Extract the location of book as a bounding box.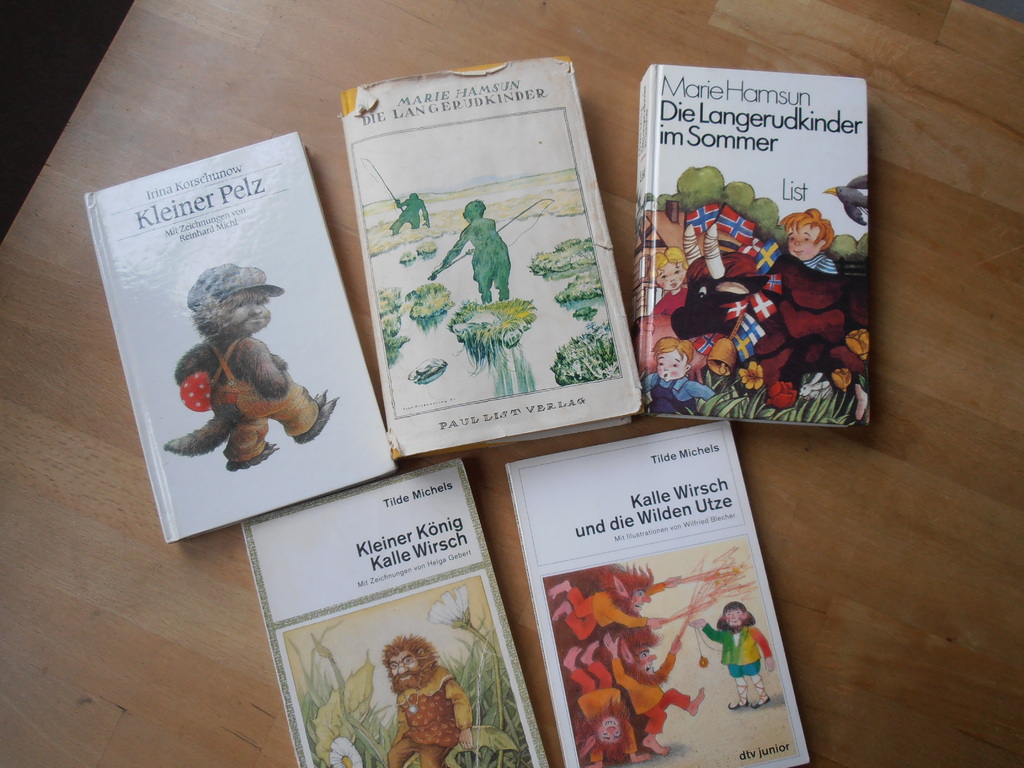
box(502, 415, 812, 765).
